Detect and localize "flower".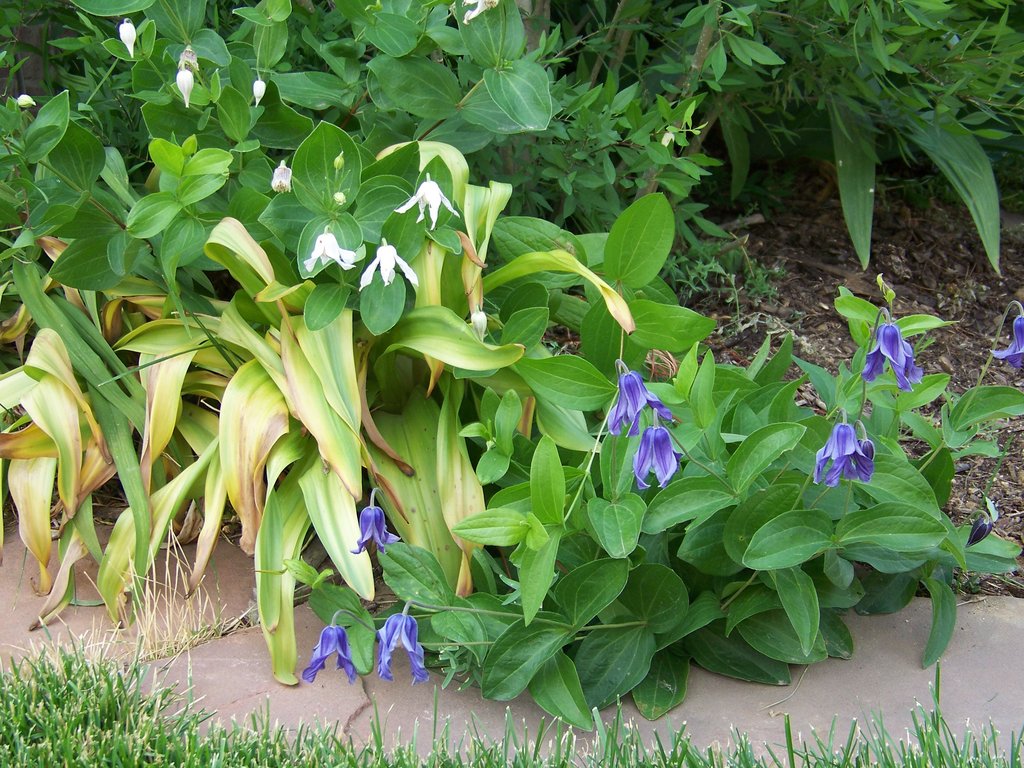
Localized at detection(630, 424, 677, 490).
